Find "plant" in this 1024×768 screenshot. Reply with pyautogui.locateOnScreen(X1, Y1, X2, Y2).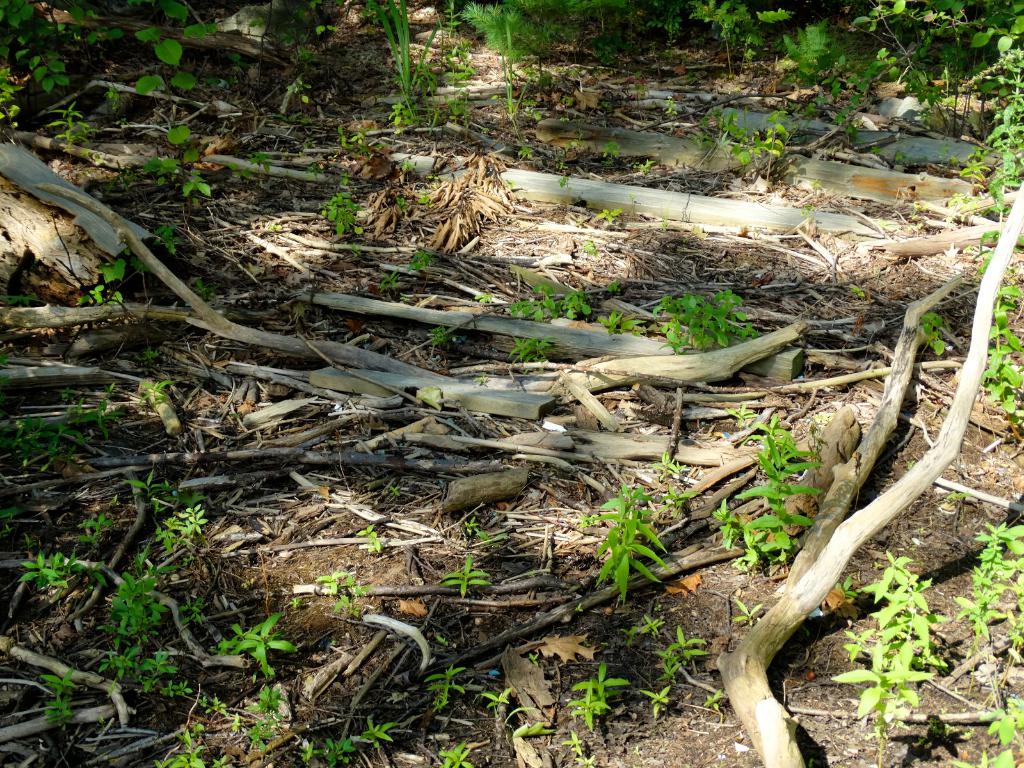
pyautogui.locateOnScreen(657, 655, 685, 689).
